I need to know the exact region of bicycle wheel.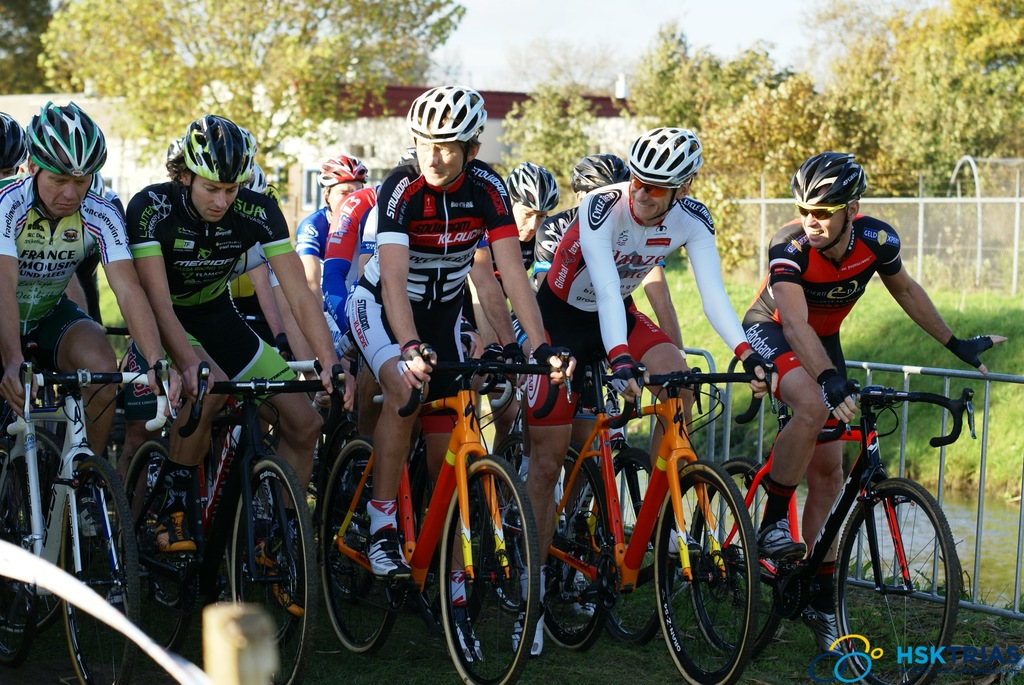
Region: Rect(0, 426, 70, 647).
